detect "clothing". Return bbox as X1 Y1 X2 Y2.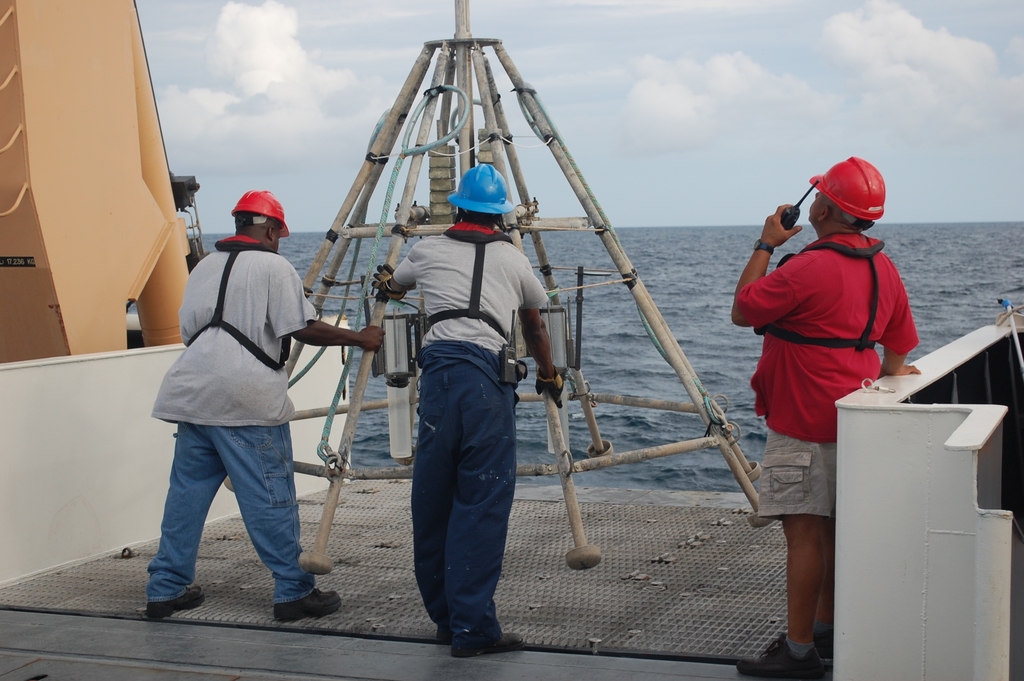
391 220 550 646.
